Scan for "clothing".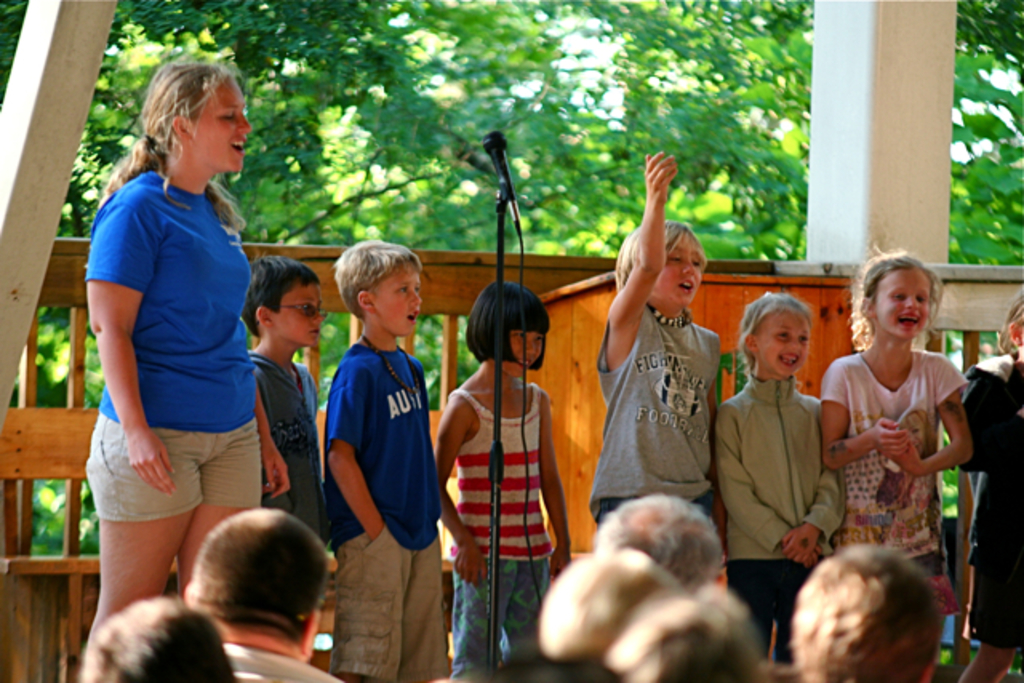
Scan result: select_region(960, 353, 1022, 653).
